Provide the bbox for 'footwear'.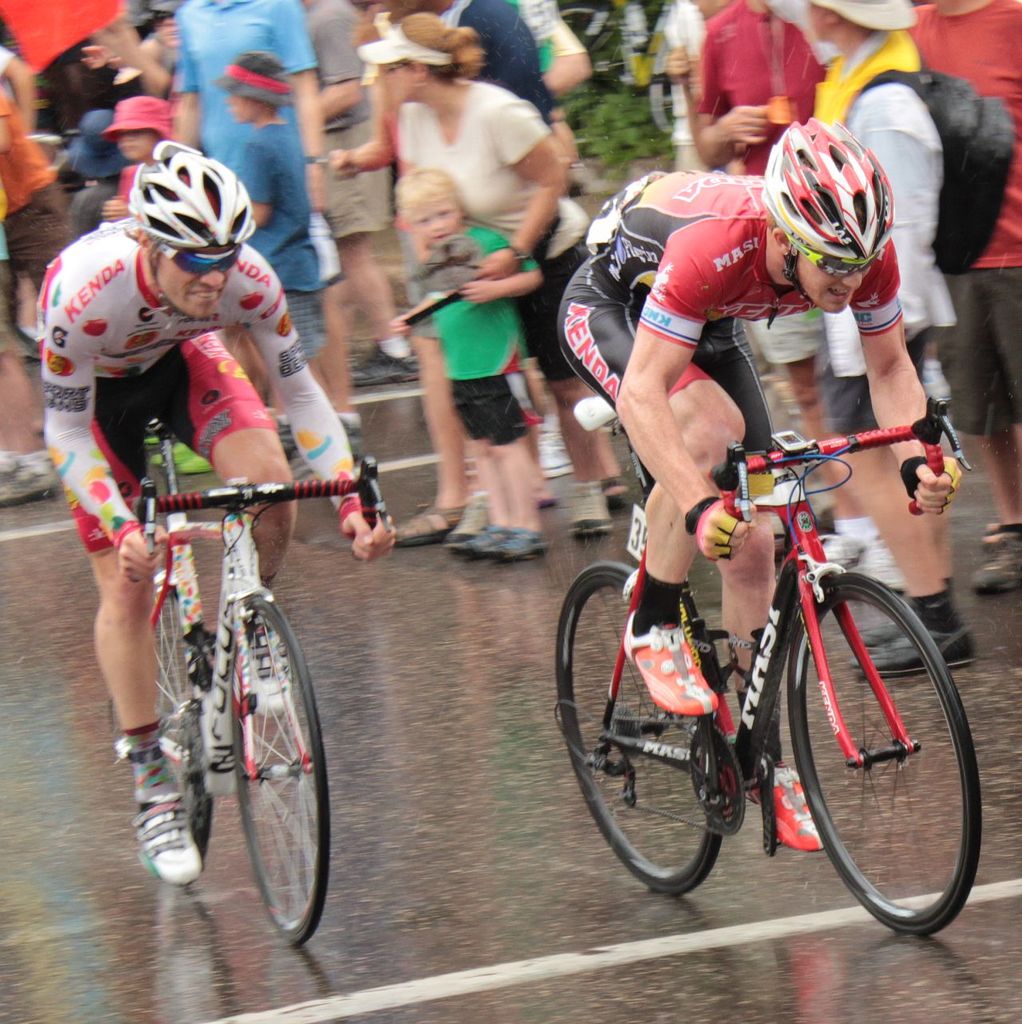
<box>570,480,614,540</box>.
